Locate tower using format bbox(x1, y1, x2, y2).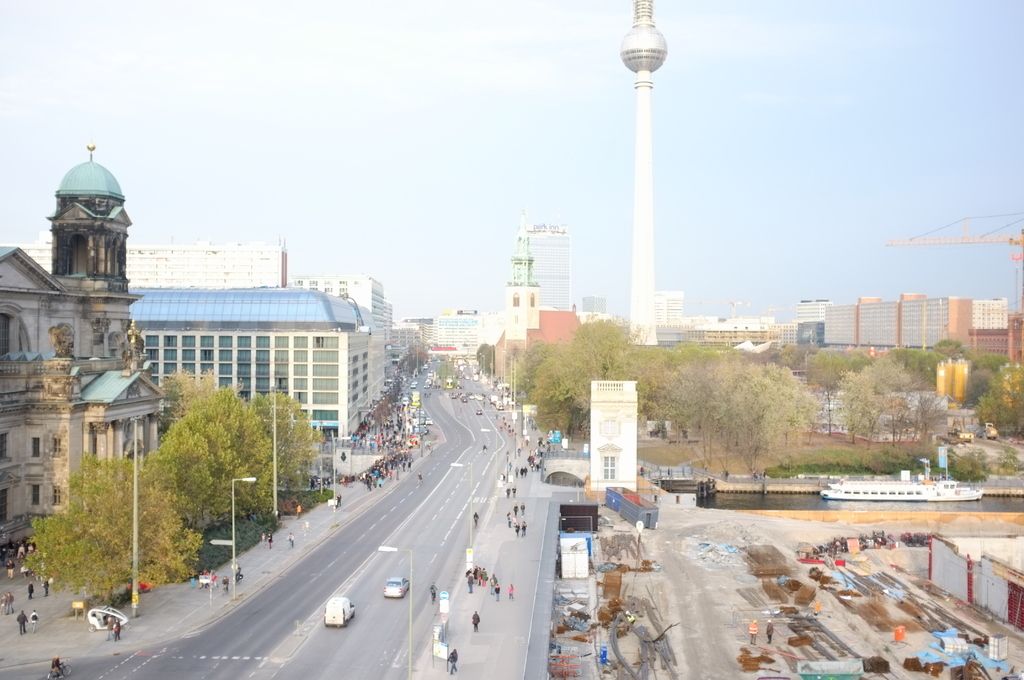
bbox(606, 8, 700, 337).
